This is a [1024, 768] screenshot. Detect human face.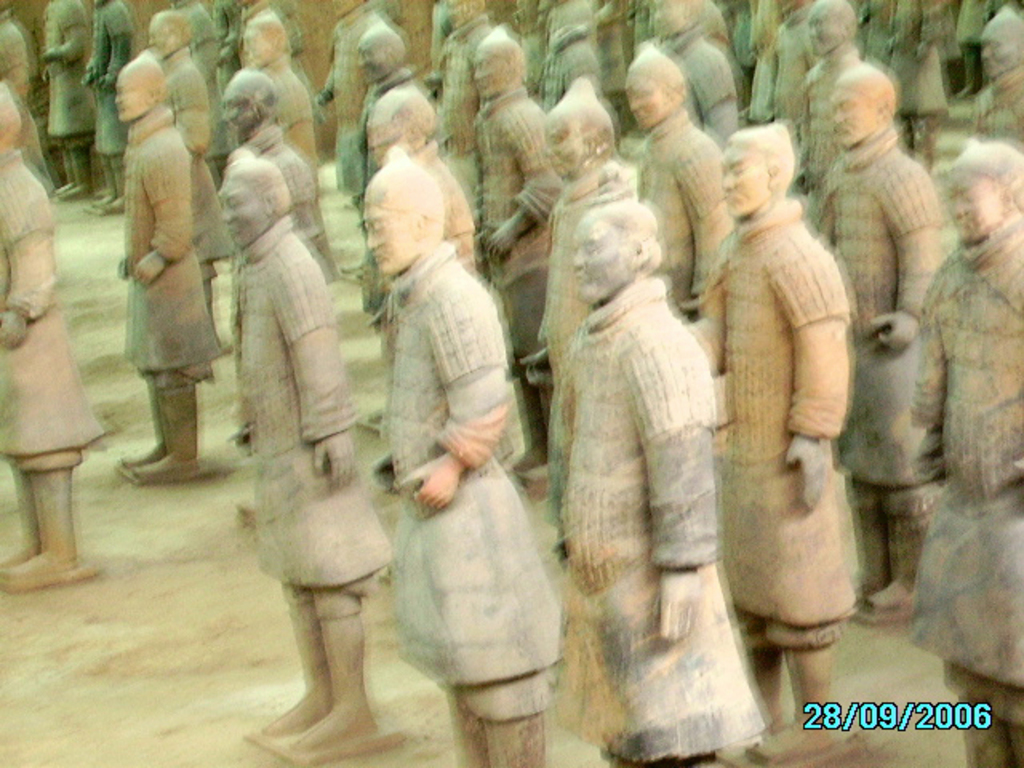
rect(114, 72, 152, 130).
